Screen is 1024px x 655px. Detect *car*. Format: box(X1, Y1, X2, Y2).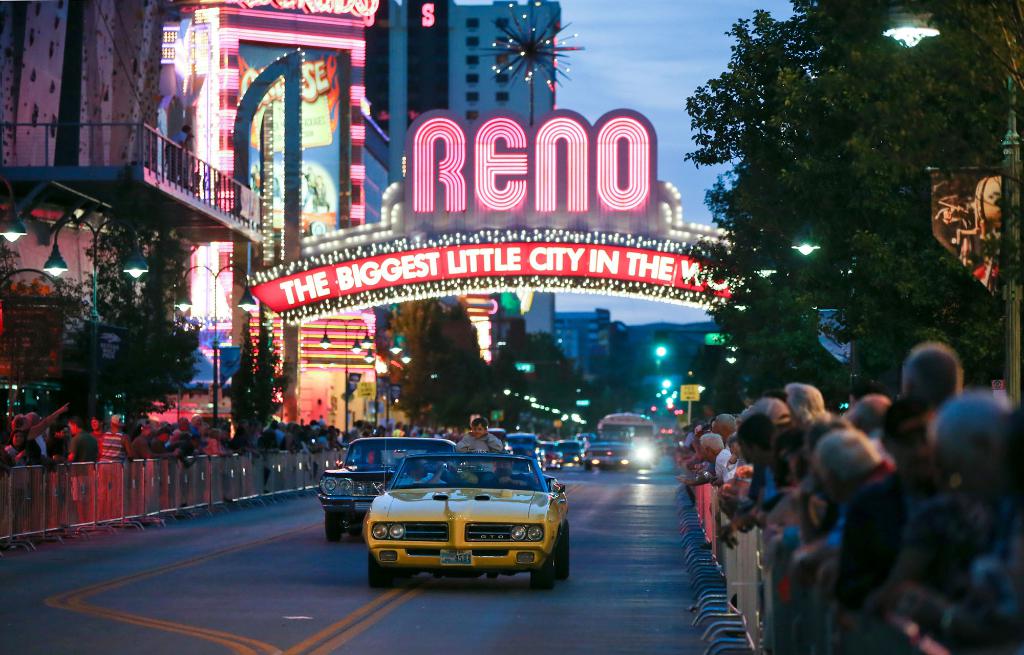
box(321, 431, 465, 542).
